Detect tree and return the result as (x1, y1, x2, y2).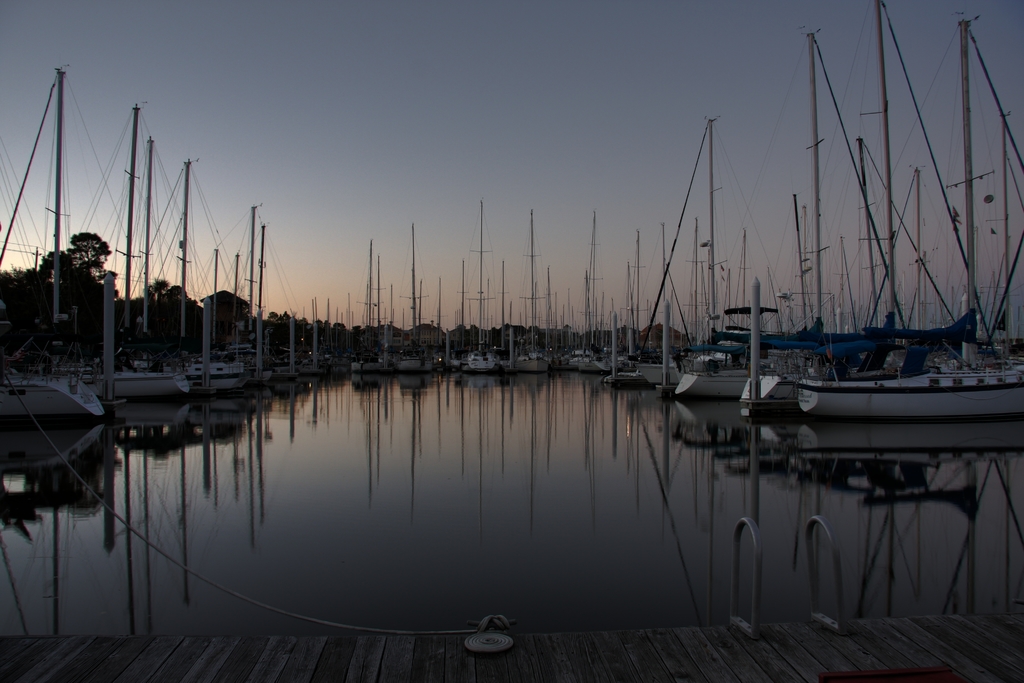
(260, 308, 298, 350).
